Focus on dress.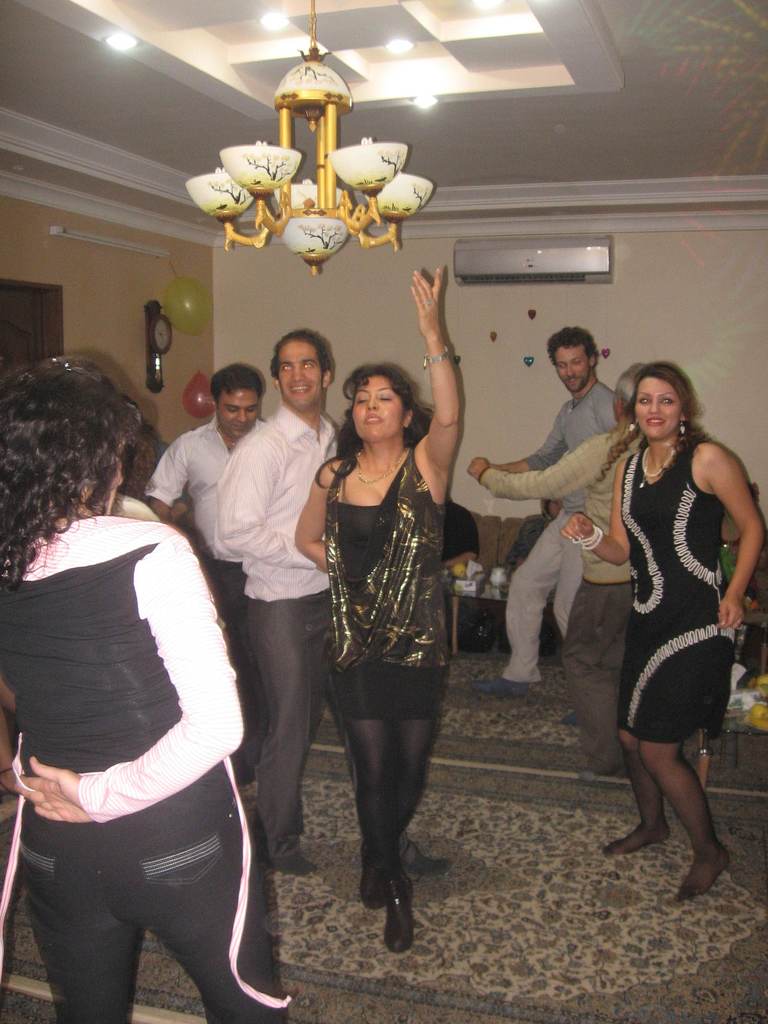
Focused at [x1=616, y1=435, x2=737, y2=748].
